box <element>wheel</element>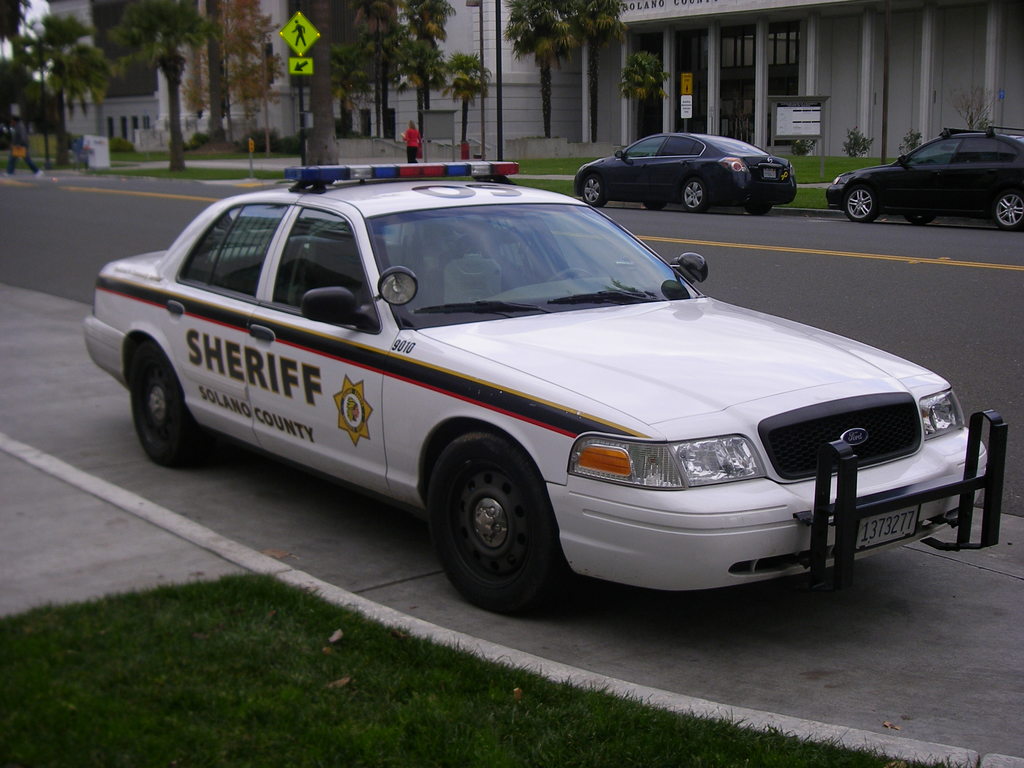
left=684, top=179, right=705, bottom=214
